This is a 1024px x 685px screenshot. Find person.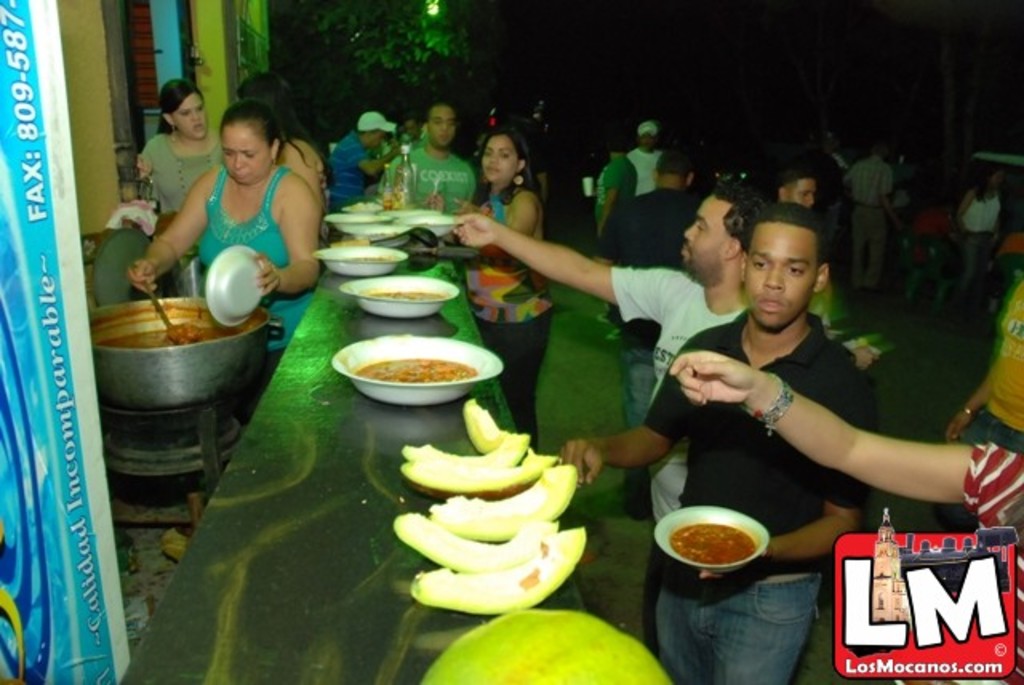
Bounding box: left=584, top=128, right=638, bottom=346.
